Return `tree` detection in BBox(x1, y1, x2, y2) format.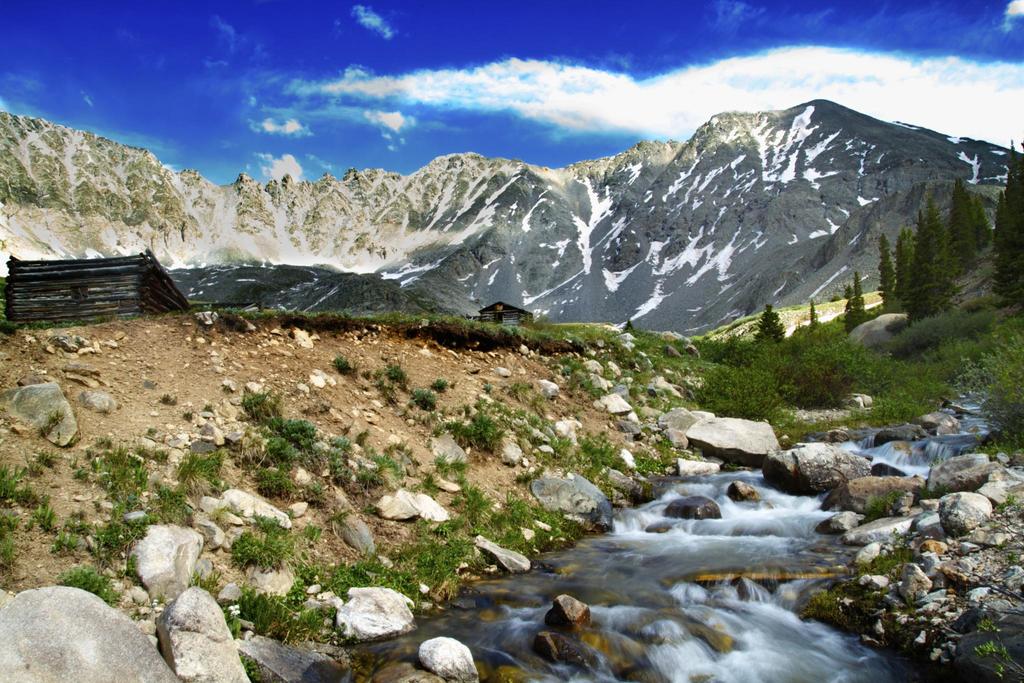
BBox(872, 231, 894, 314).
